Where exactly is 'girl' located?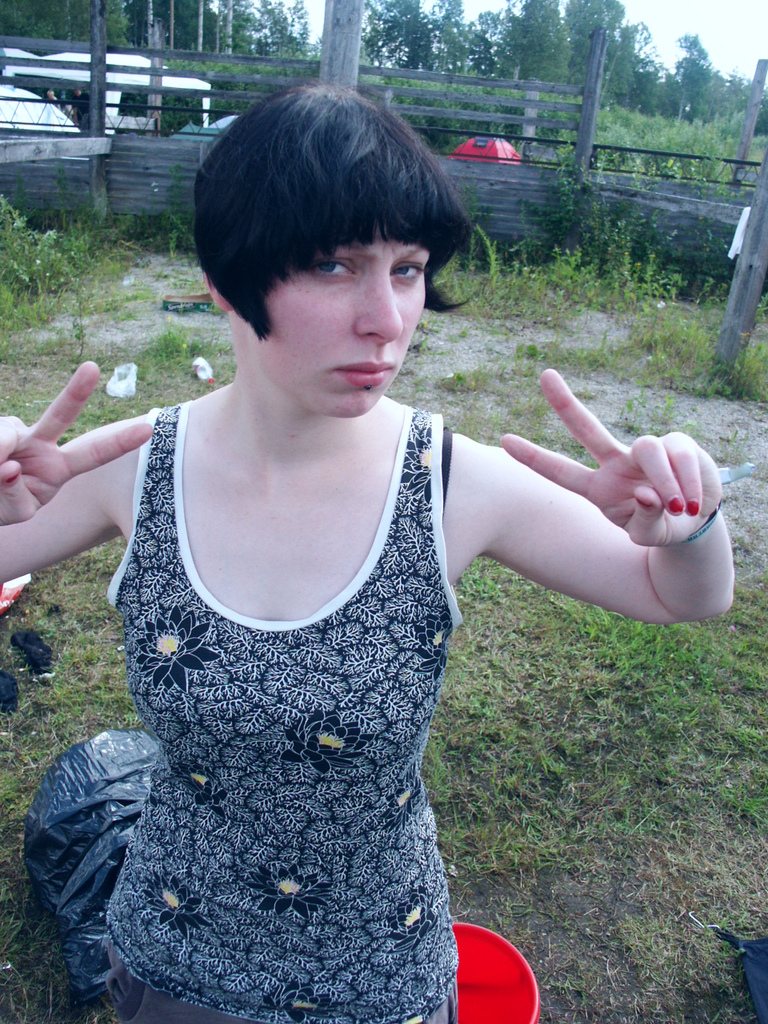
Its bounding box is {"x1": 0, "y1": 82, "x2": 736, "y2": 1023}.
